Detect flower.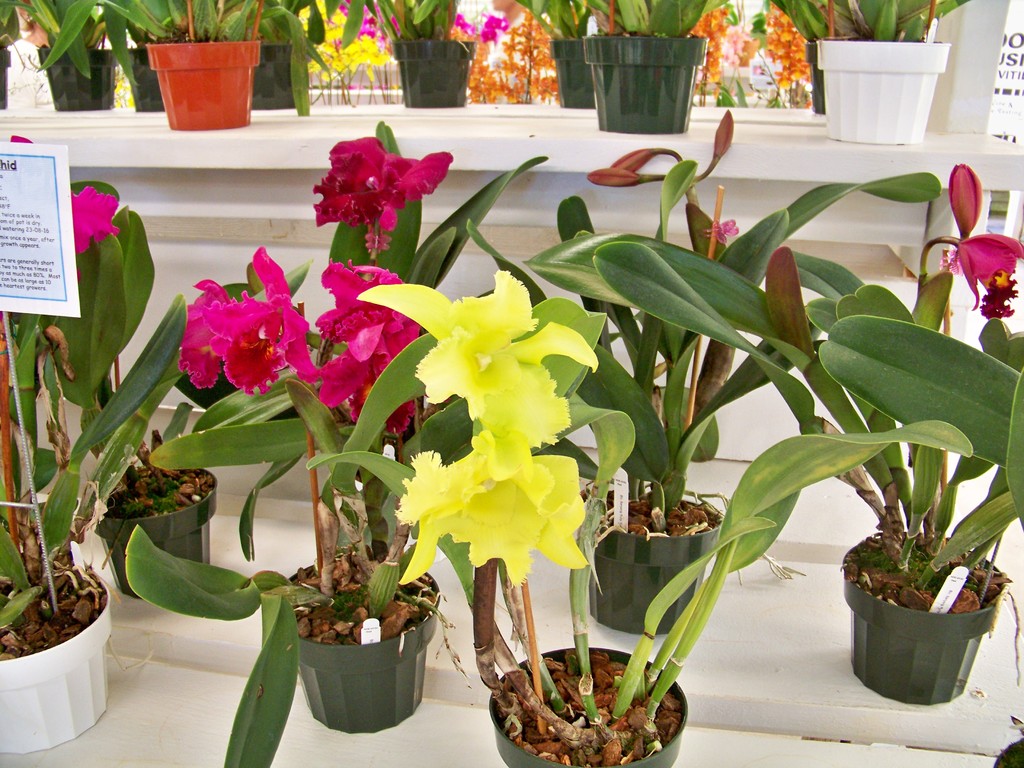
Detected at locate(950, 163, 983, 239).
